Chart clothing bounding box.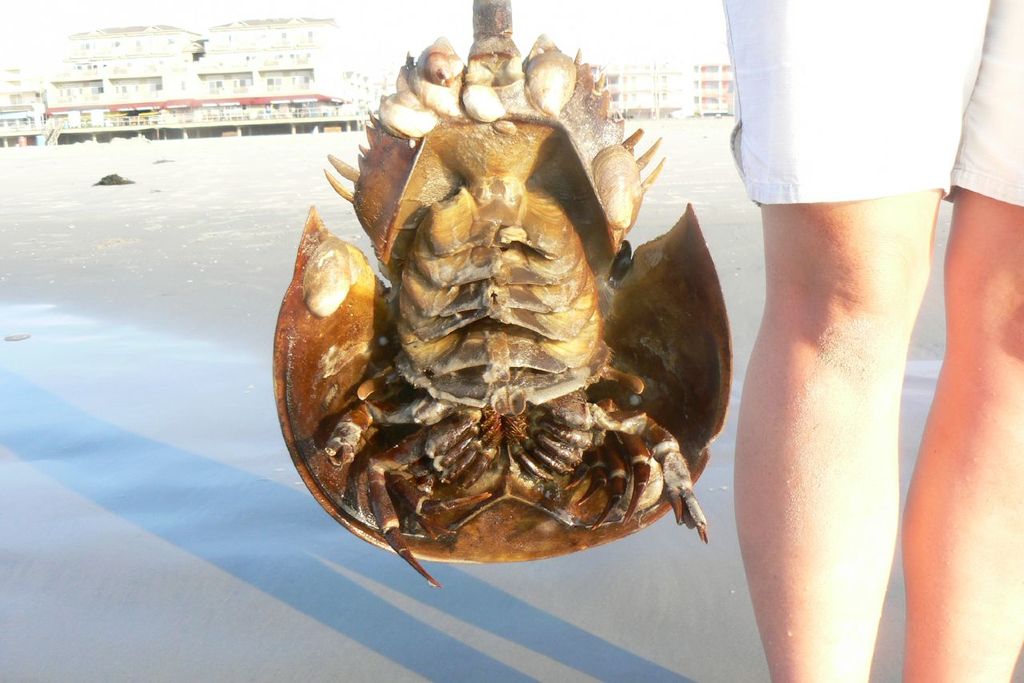
Charted: (left=714, top=18, right=1009, bottom=269).
